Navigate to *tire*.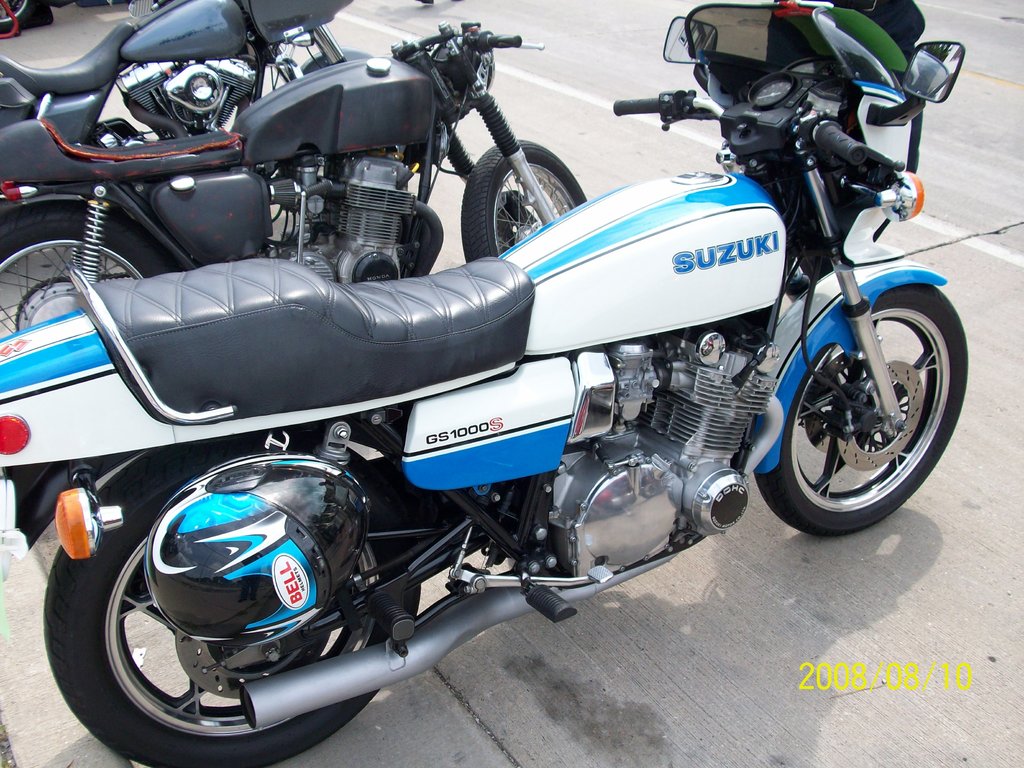
Navigation target: bbox=(783, 272, 949, 534).
